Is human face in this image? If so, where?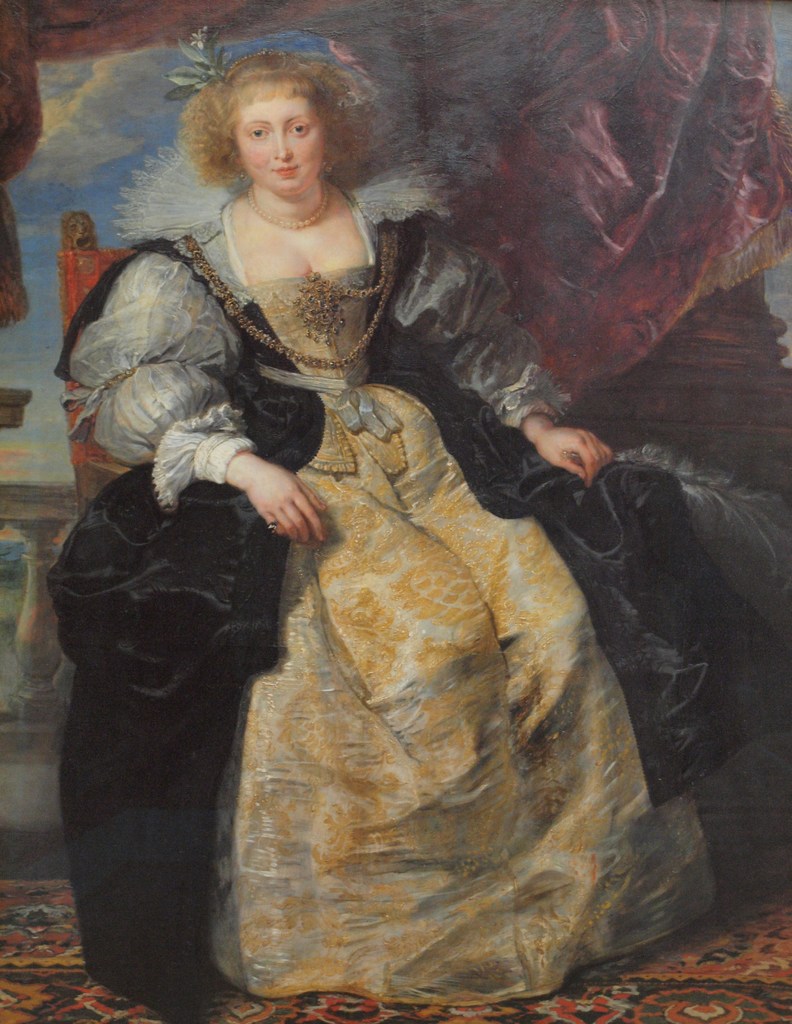
Yes, at (239, 108, 316, 200).
